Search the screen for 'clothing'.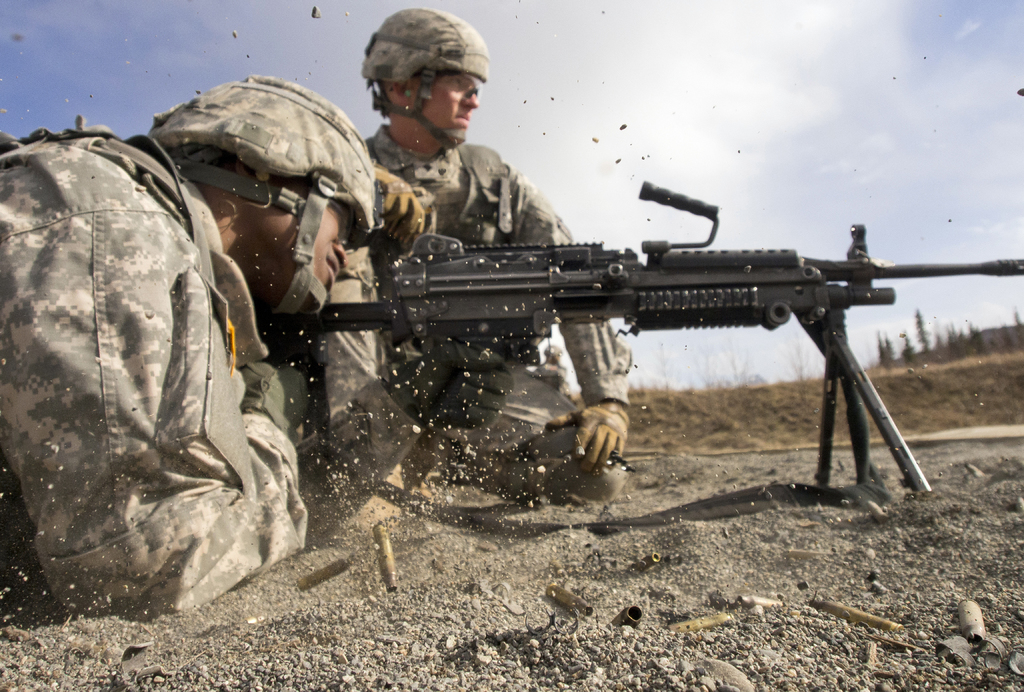
Found at 0/106/374/627.
